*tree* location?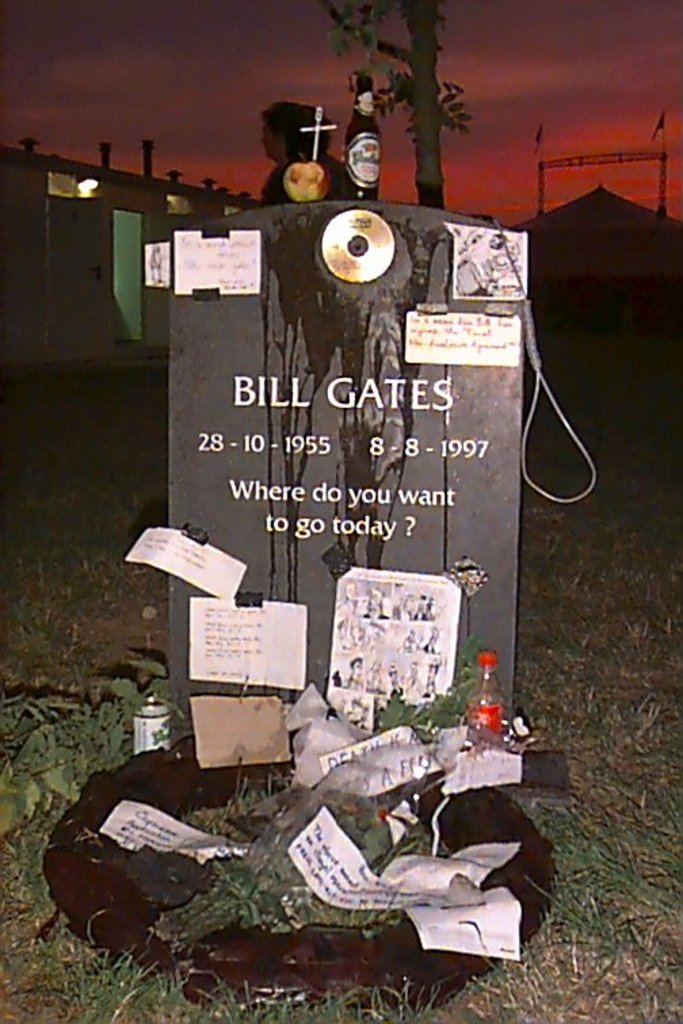
BBox(324, 0, 463, 200)
